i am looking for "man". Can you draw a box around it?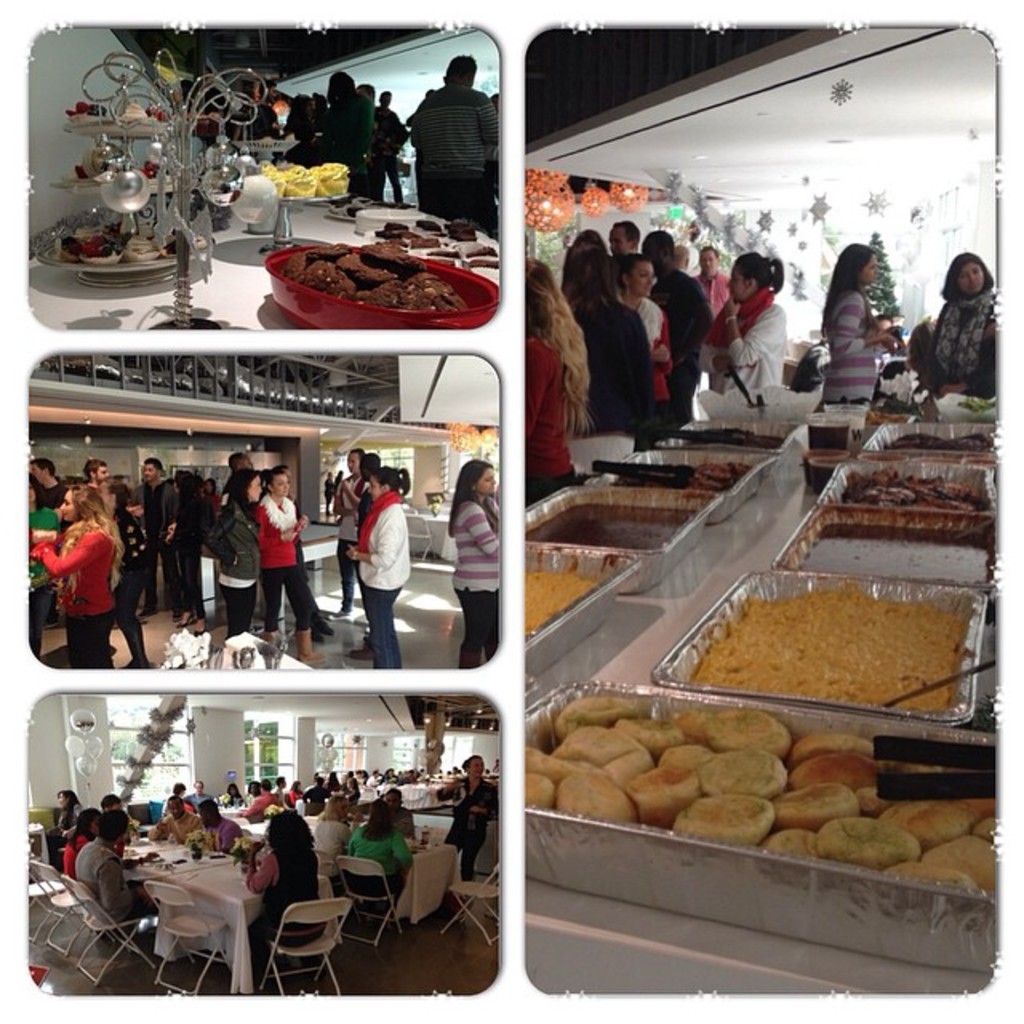
Sure, the bounding box is locate(379, 790, 419, 835).
